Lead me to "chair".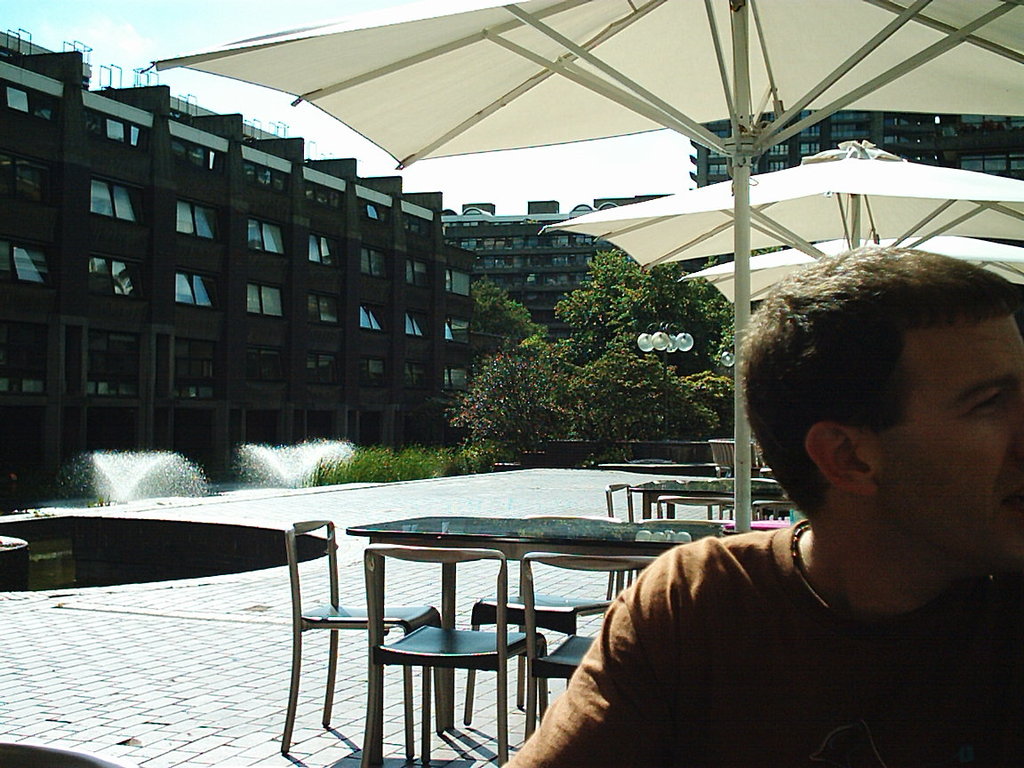
Lead to l=461, t=513, r=623, b=725.
